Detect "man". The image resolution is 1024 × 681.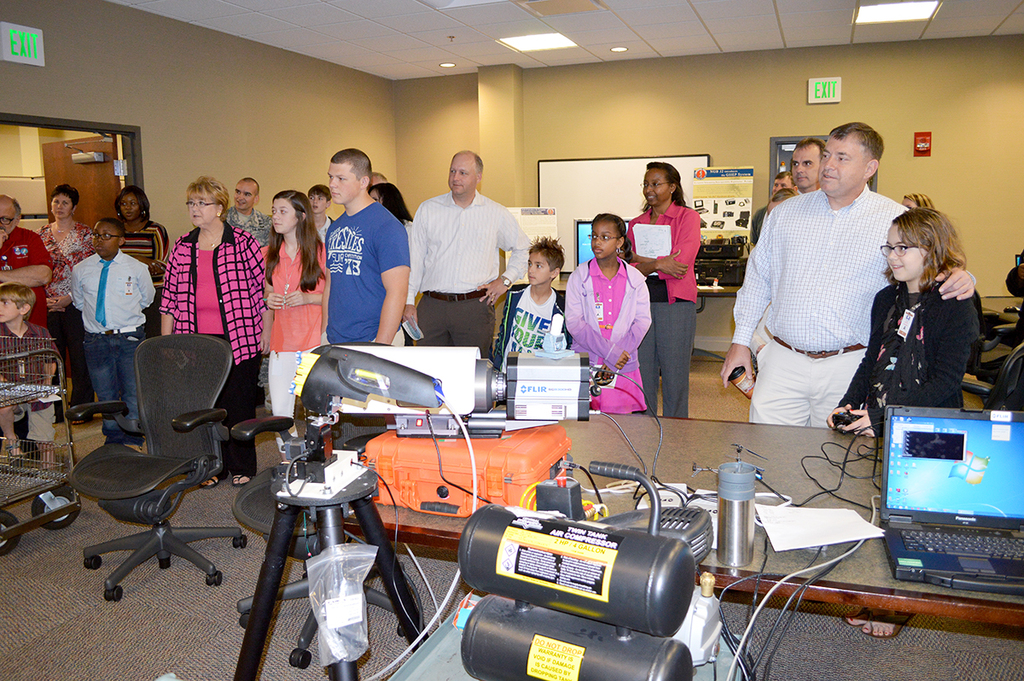
Rect(305, 180, 330, 242).
